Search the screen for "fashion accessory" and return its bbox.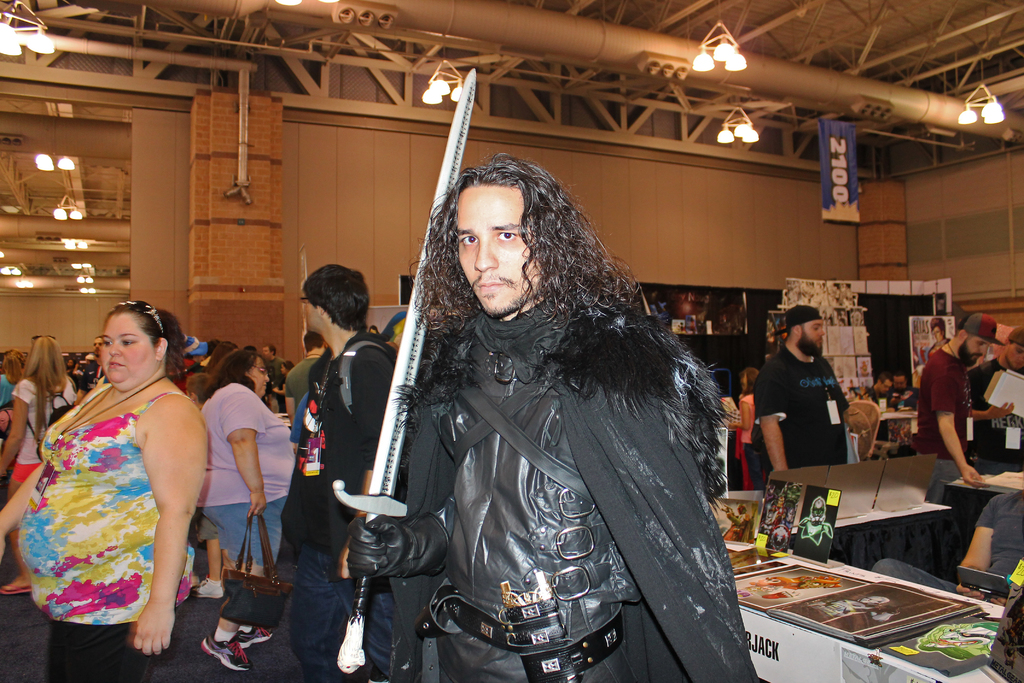
Found: (198,634,251,668).
